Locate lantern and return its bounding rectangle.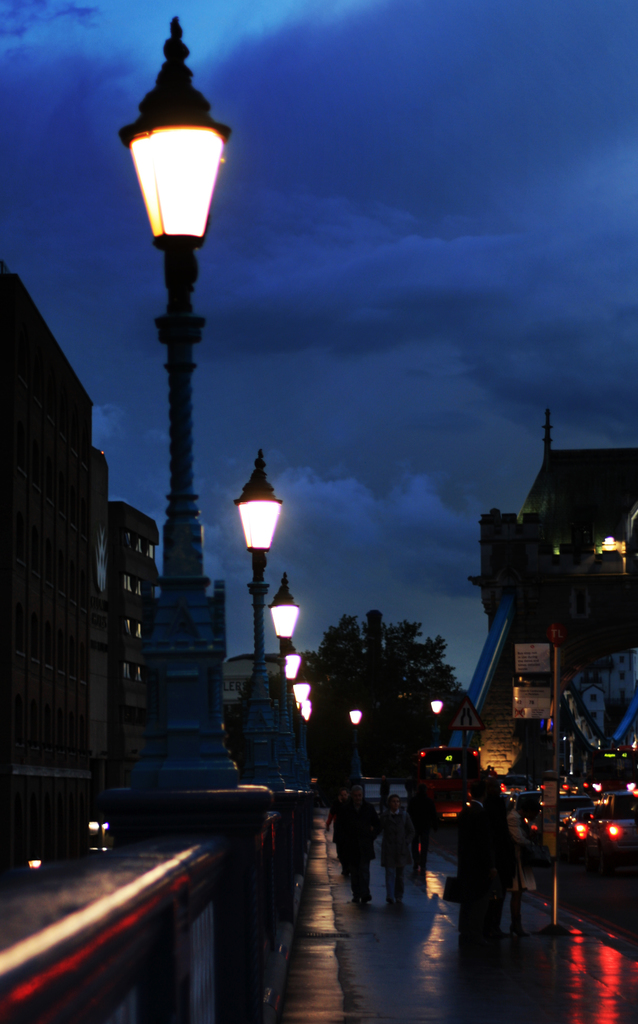
(x1=115, y1=54, x2=226, y2=256).
